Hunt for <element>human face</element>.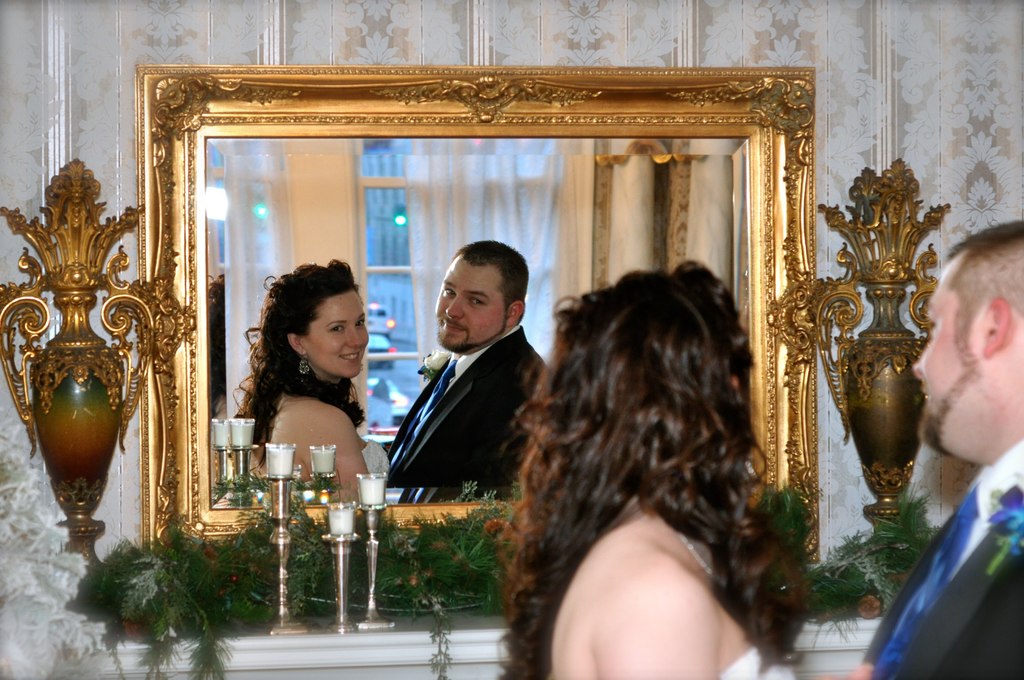
Hunted down at 435, 265, 500, 344.
